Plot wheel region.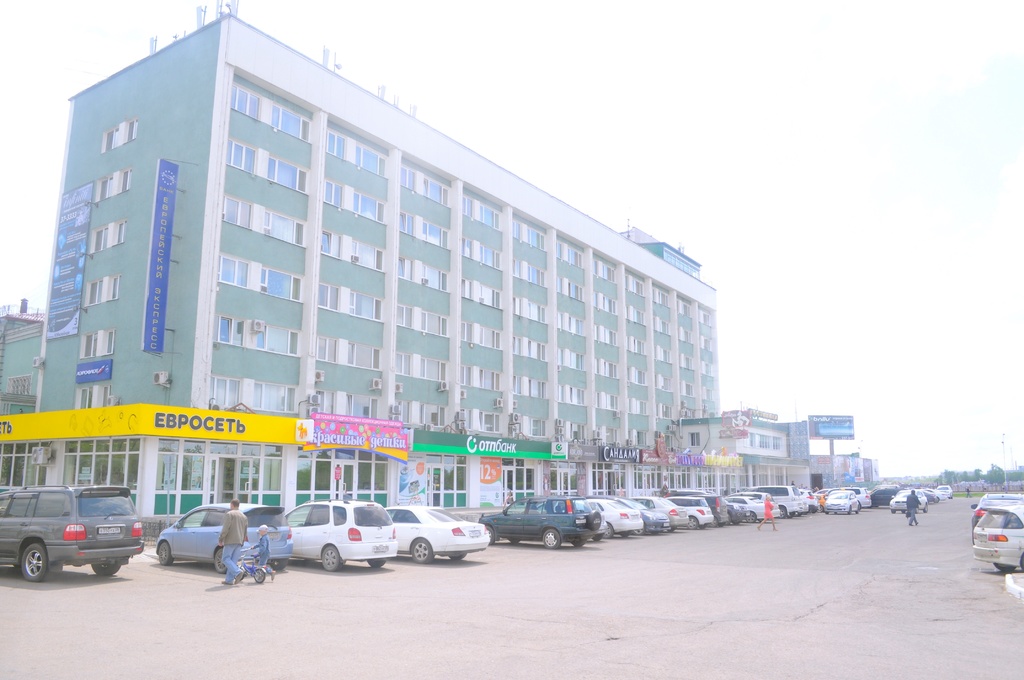
Plotted at bbox=(90, 561, 119, 576).
